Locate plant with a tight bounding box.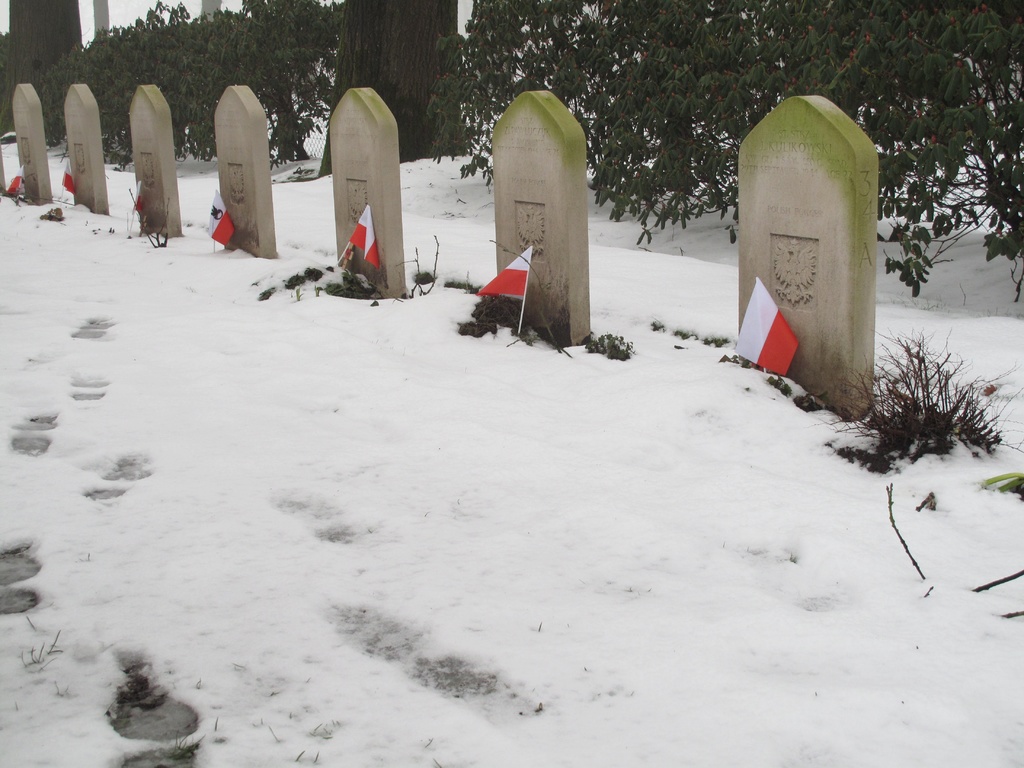
(x1=50, y1=677, x2=71, y2=697).
